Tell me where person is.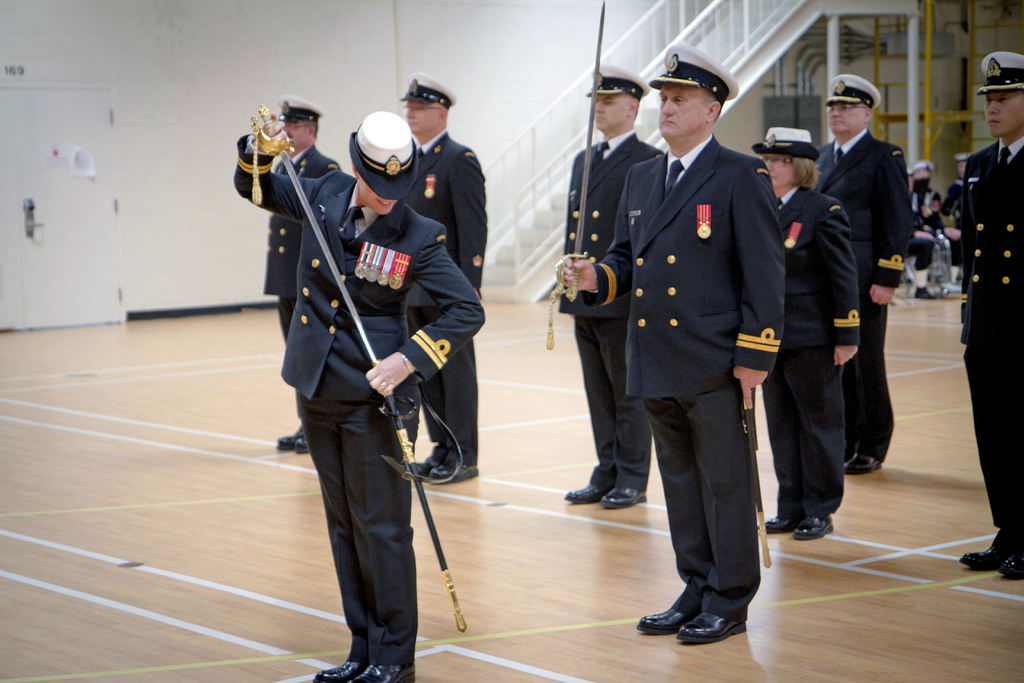
person is at select_region(909, 170, 945, 293).
